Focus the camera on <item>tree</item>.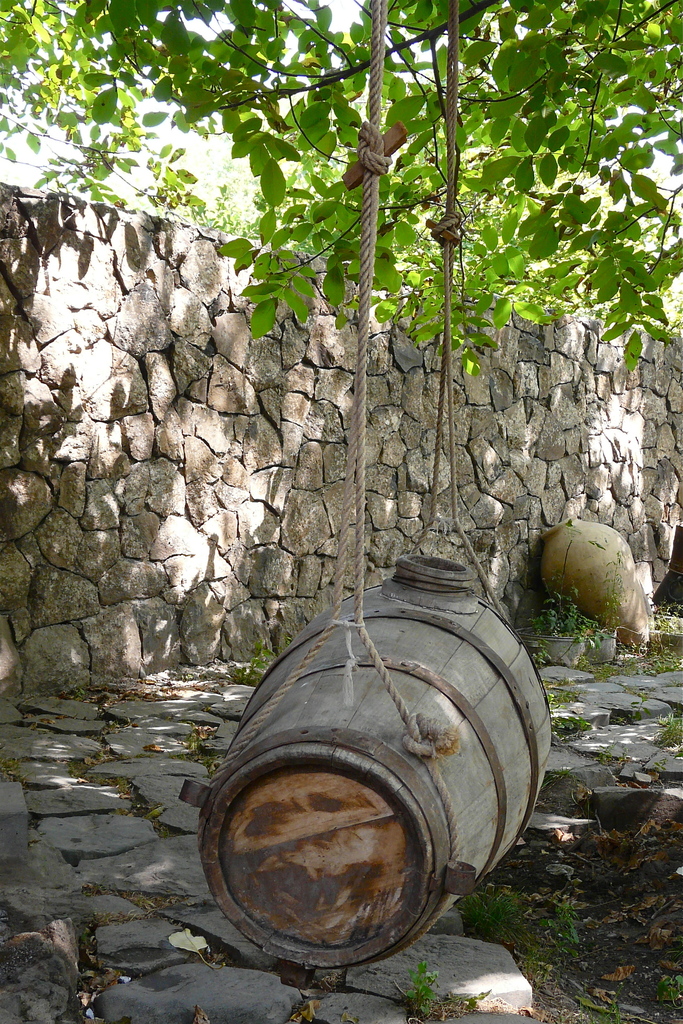
Focus region: rect(0, 0, 682, 381).
